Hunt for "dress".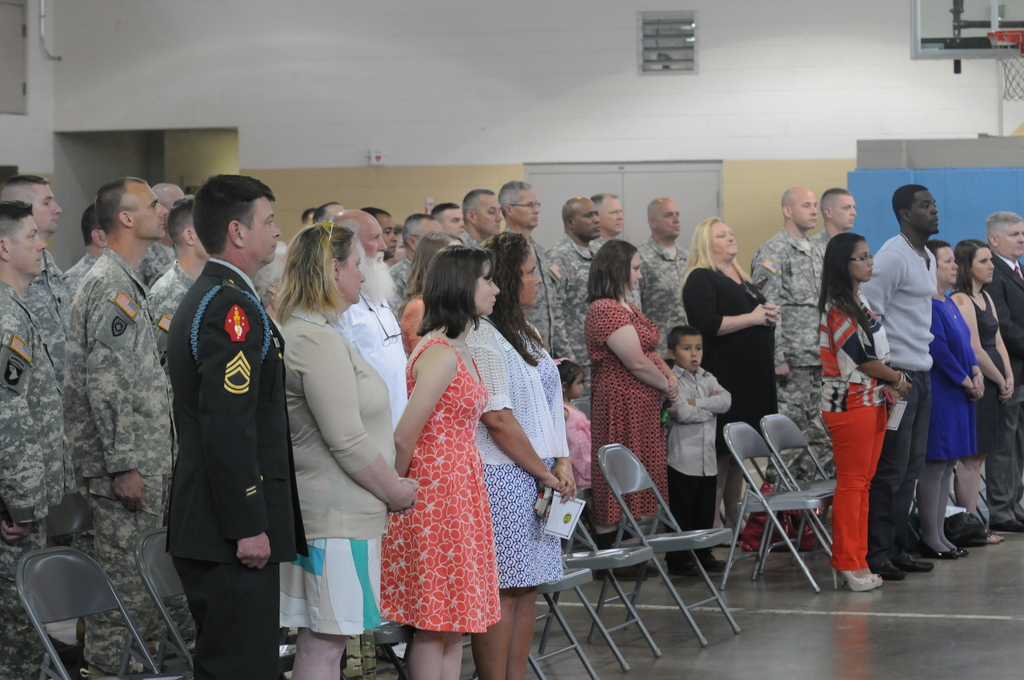
Hunted down at locate(582, 296, 671, 526).
